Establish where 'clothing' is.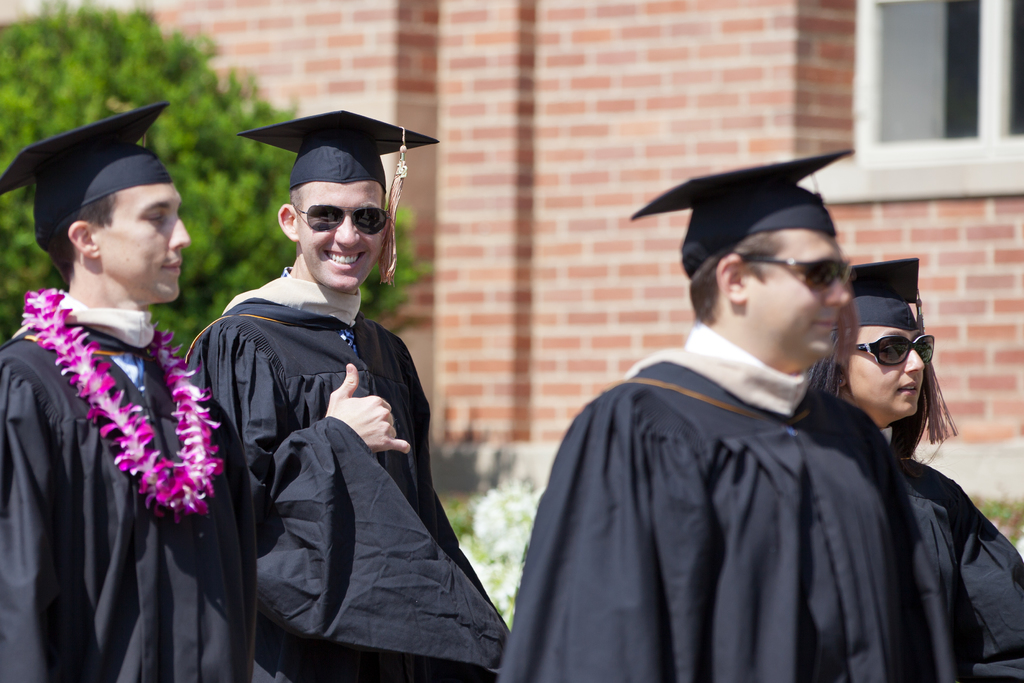
Established at <region>881, 424, 1023, 682</region>.
